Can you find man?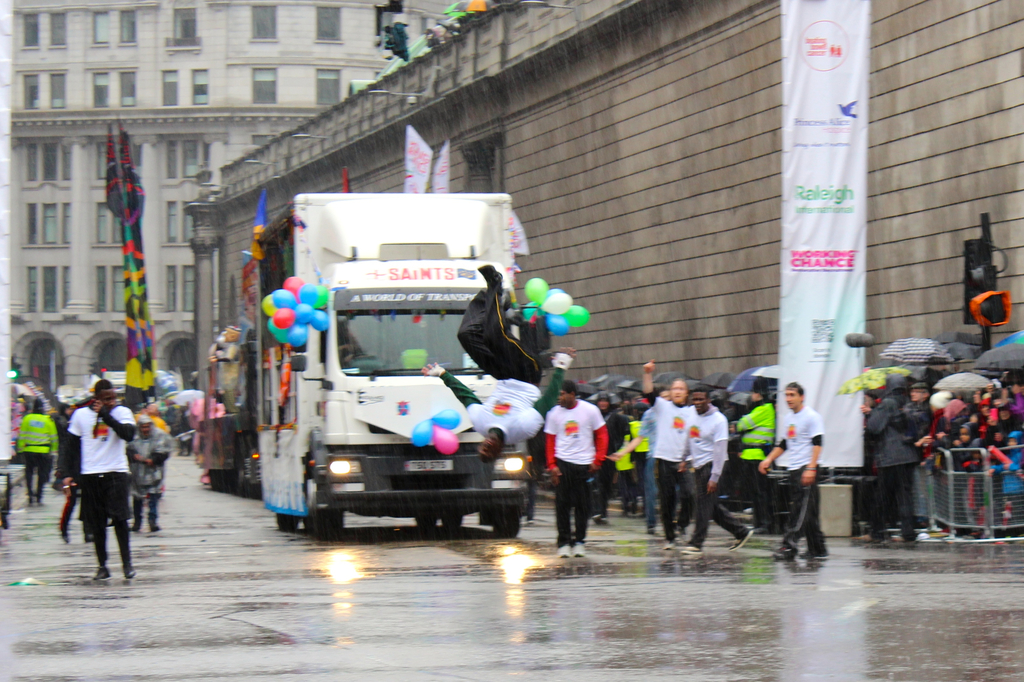
Yes, bounding box: 424/262/576/461.
